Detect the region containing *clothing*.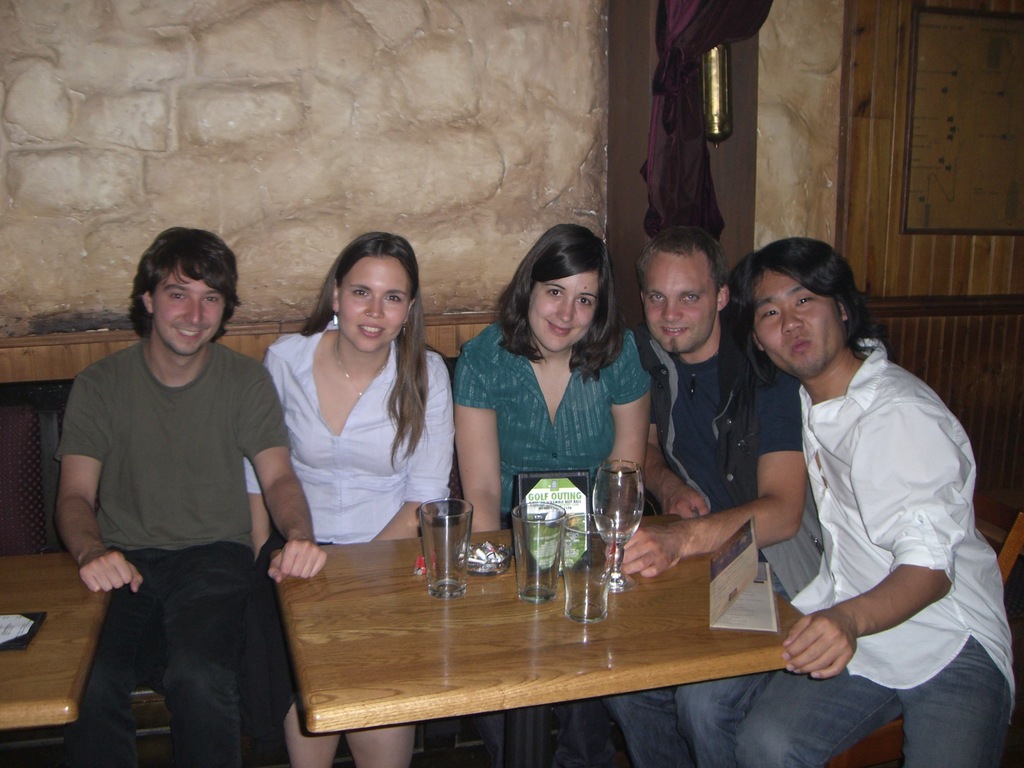
locate(453, 319, 648, 541).
